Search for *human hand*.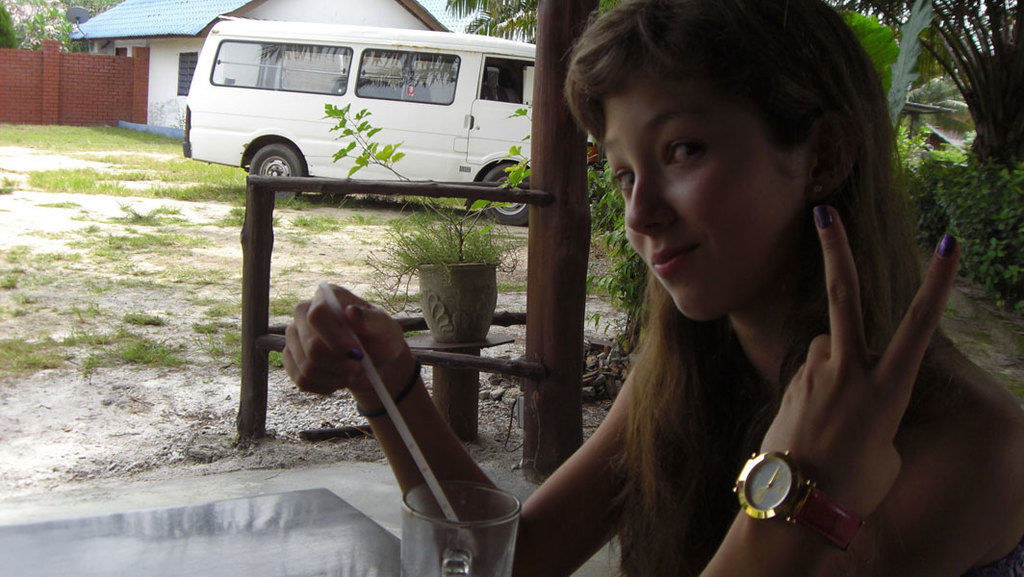
Found at box=[271, 289, 415, 407].
